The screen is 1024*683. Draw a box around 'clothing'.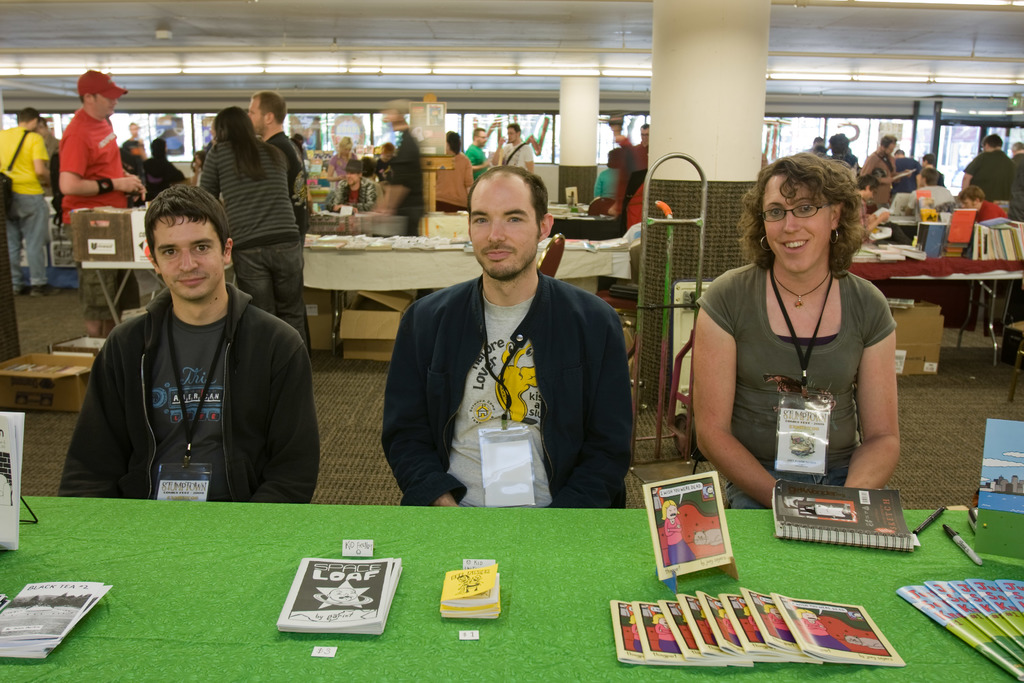
634, 142, 644, 172.
